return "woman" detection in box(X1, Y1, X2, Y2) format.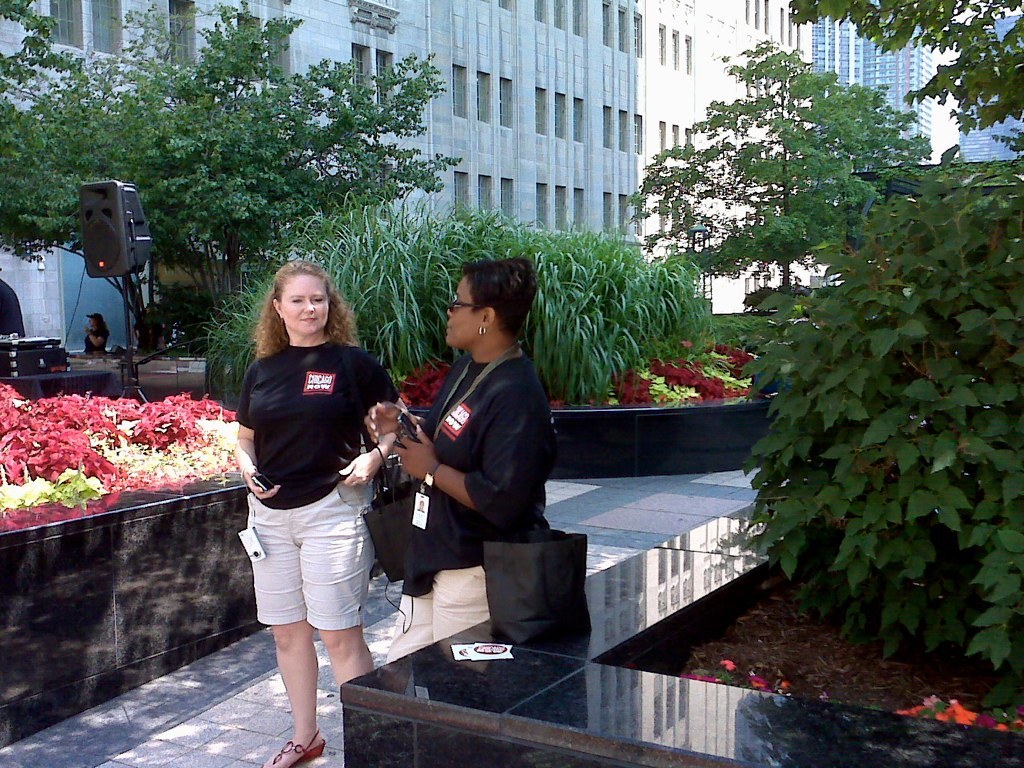
box(239, 270, 403, 767).
